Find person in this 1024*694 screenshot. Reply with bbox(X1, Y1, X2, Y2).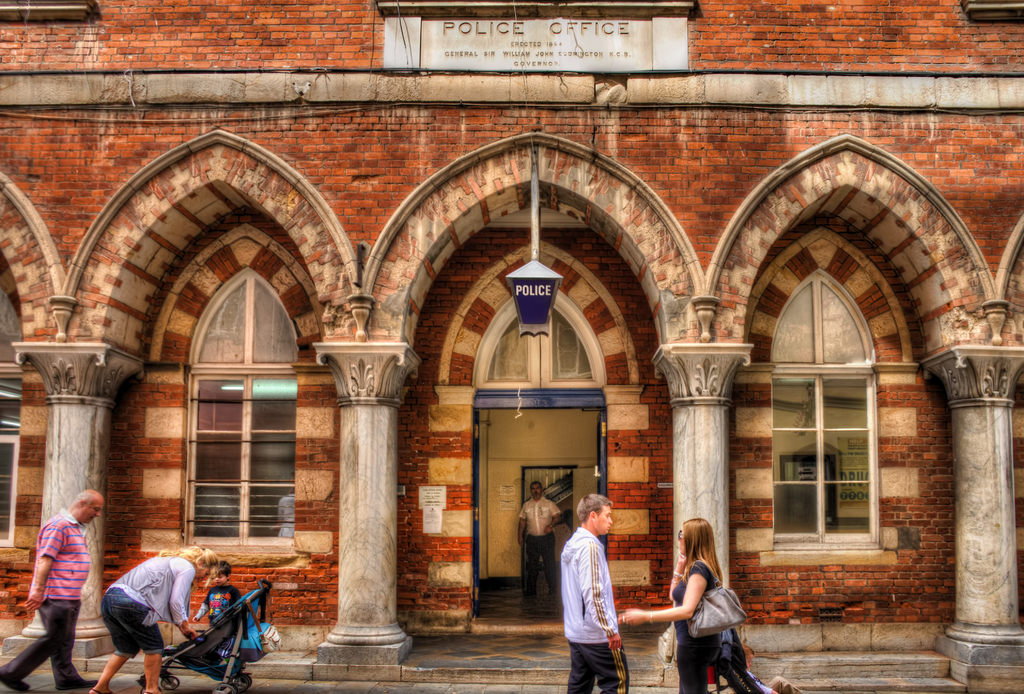
bbox(742, 642, 803, 693).
